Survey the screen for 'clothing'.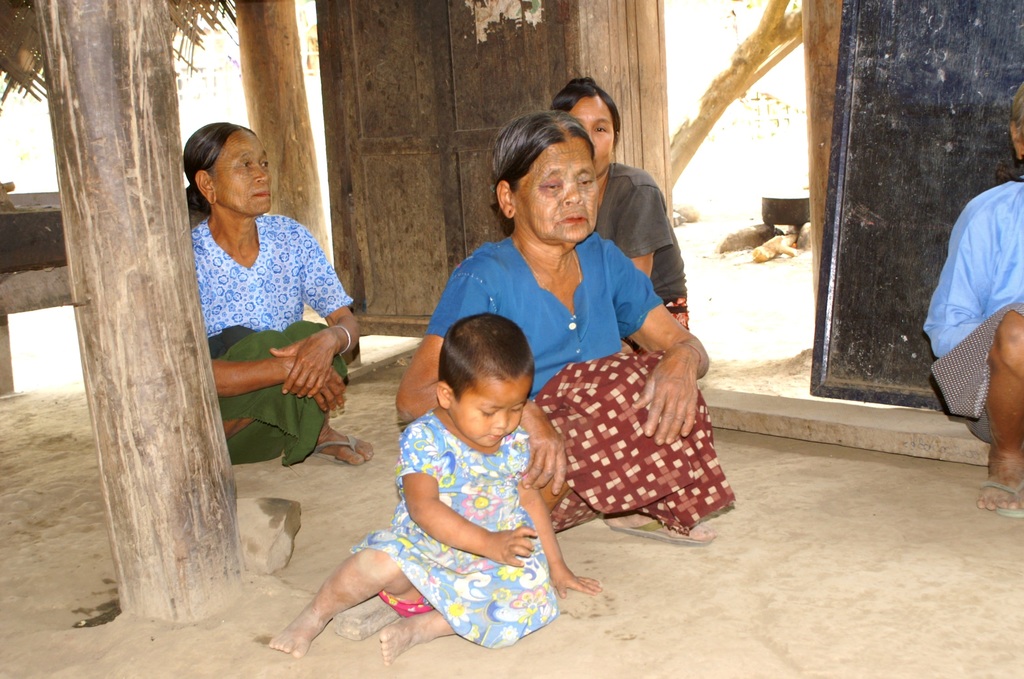
Survey found: <bbox>922, 174, 1023, 442</bbox>.
